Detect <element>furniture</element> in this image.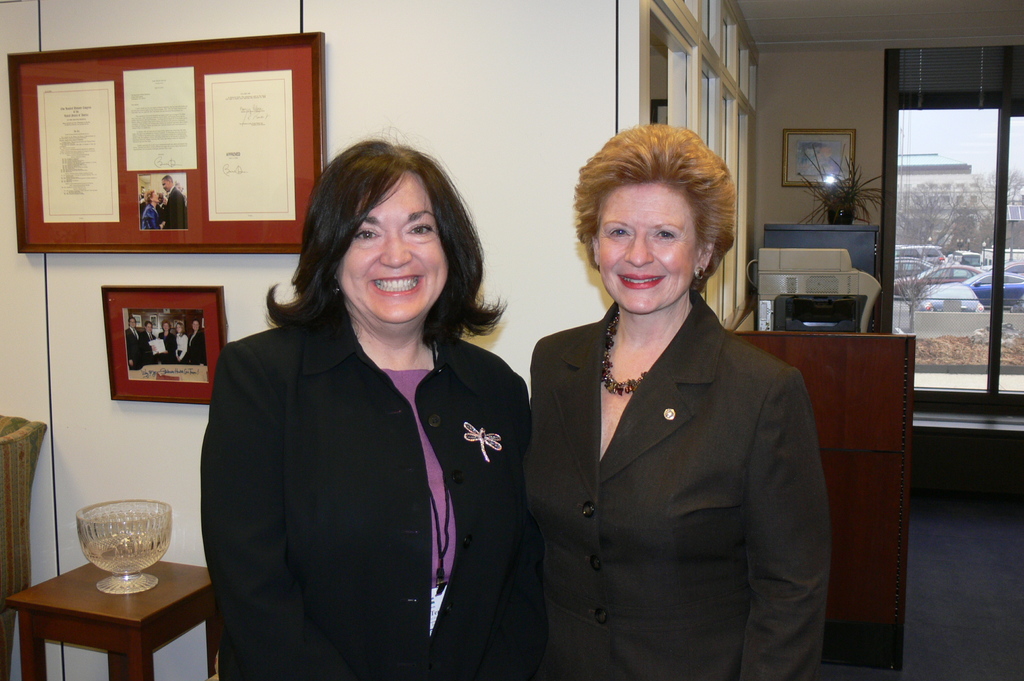
Detection: region(0, 413, 50, 680).
